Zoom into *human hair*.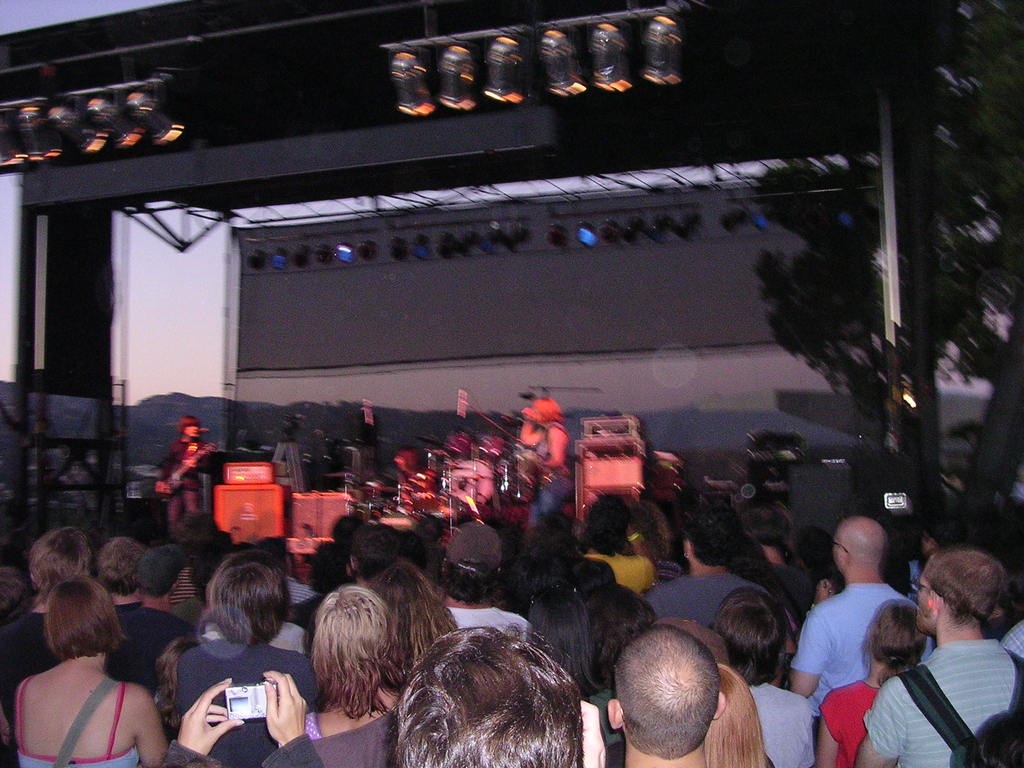
Zoom target: [x1=742, y1=497, x2=787, y2=547].
